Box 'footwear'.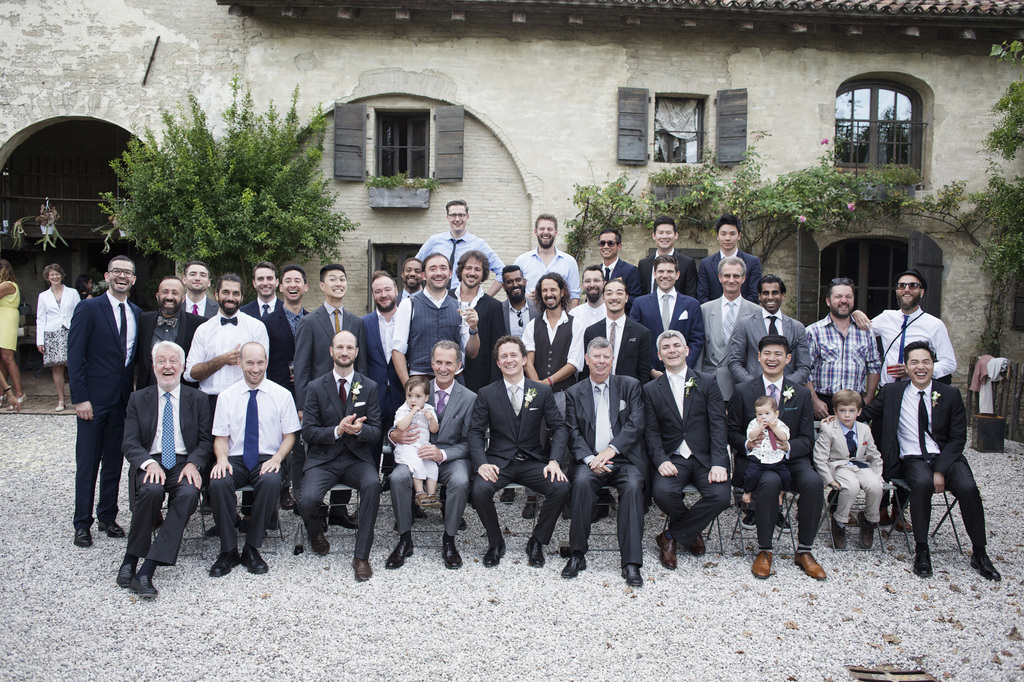
[241,541,268,571].
